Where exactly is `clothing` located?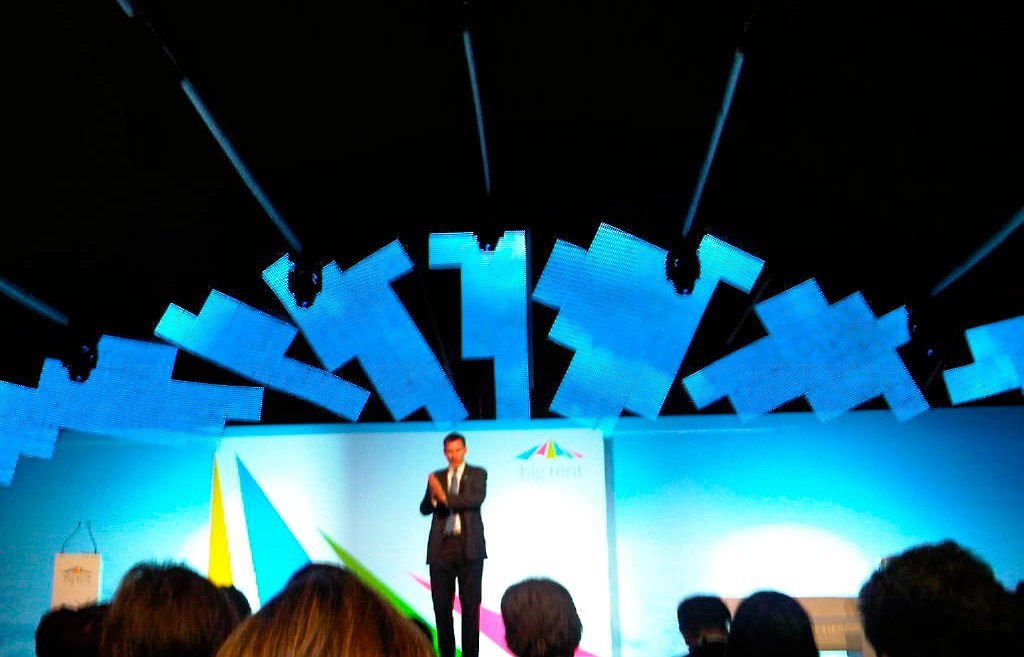
Its bounding box is x1=420, y1=464, x2=488, y2=656.
